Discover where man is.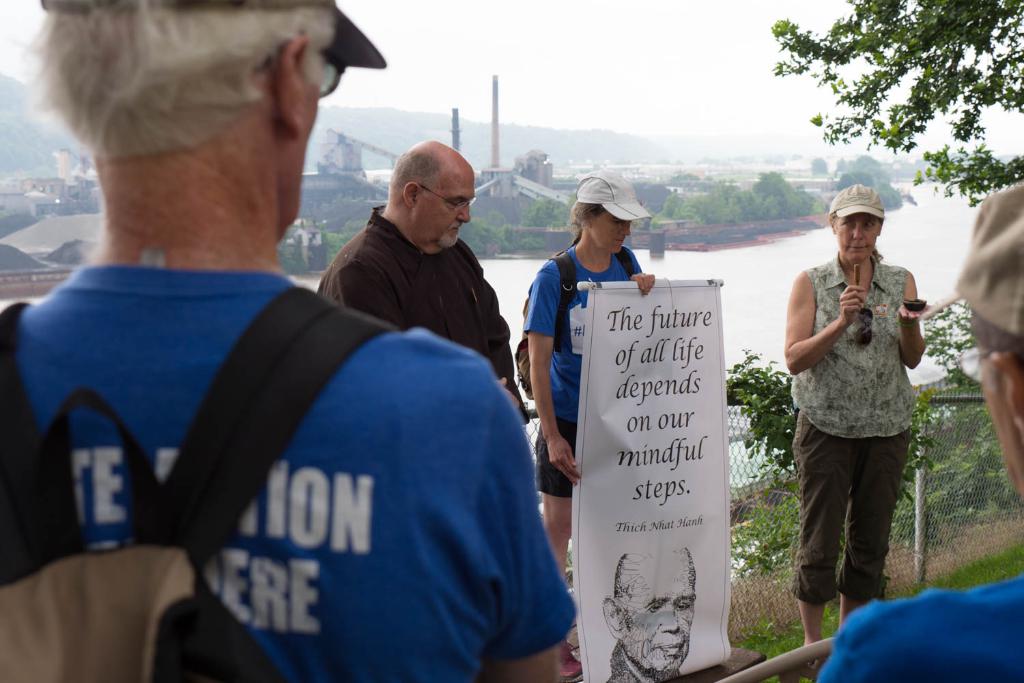
Discovered at Rect(601, 547, 692, 682).
